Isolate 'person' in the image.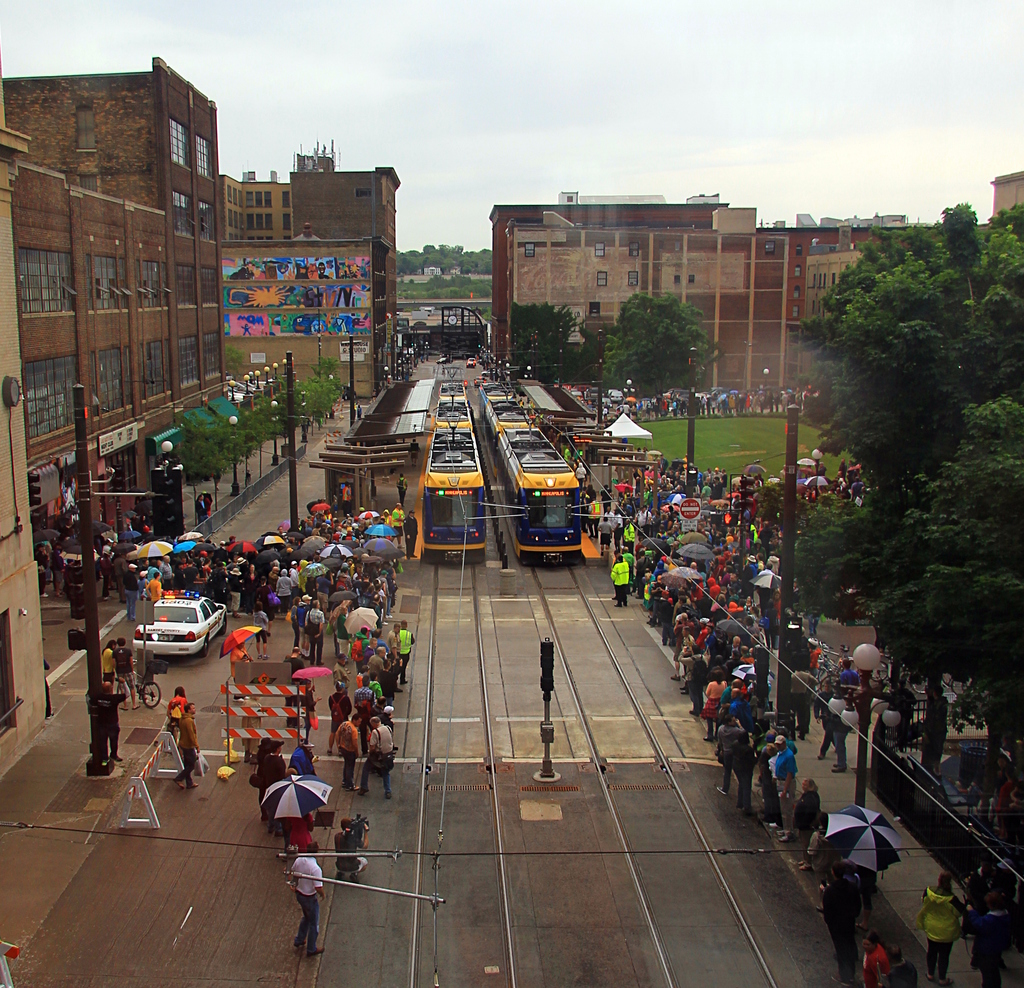
Isolated region: {"left": 758, "top": 727, "right": 781, "bottom": 815}.
